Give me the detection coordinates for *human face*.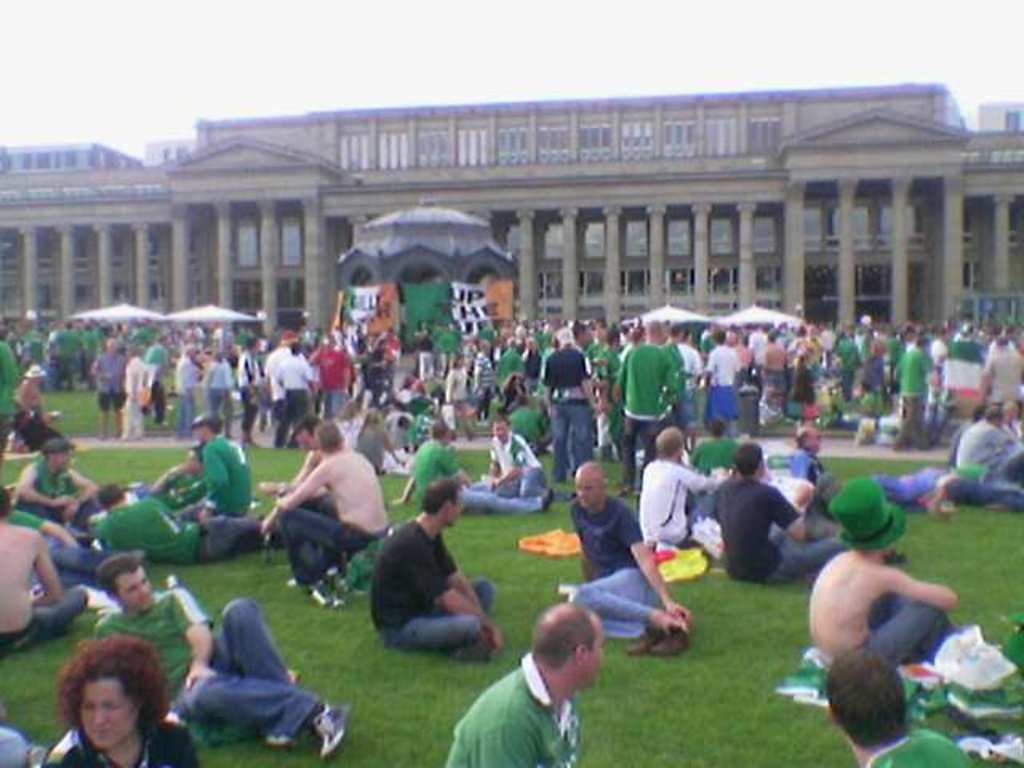
BBox(579, 618, 606, 686).
